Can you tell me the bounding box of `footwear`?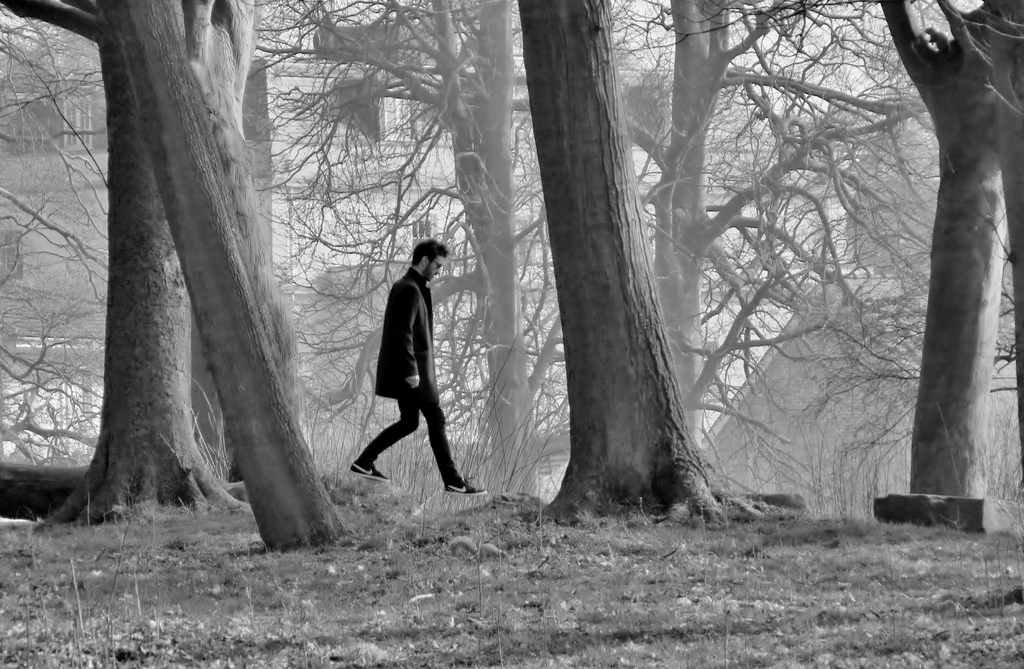
x1=346 y1=464 x2=386 y2=480.
